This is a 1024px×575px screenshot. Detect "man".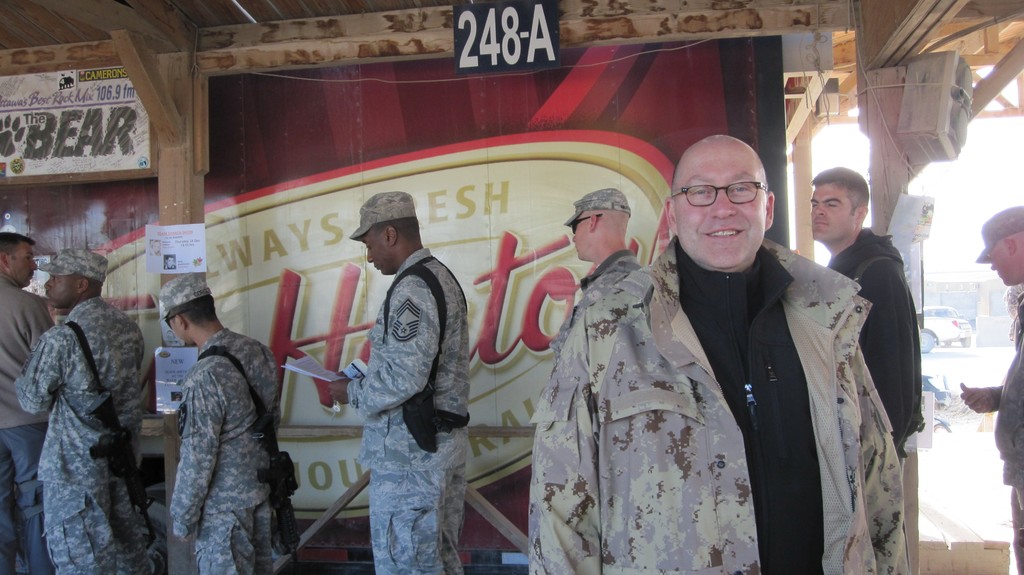
bbox=[12, 248, 149, 574].
